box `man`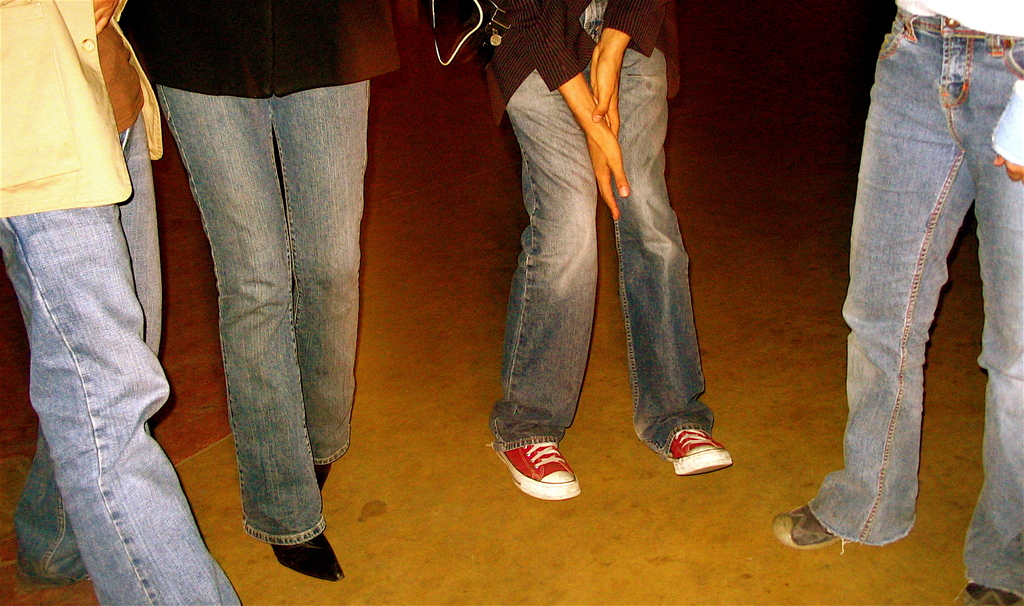
x1=771 y1=0 x2=1023 y2=605
